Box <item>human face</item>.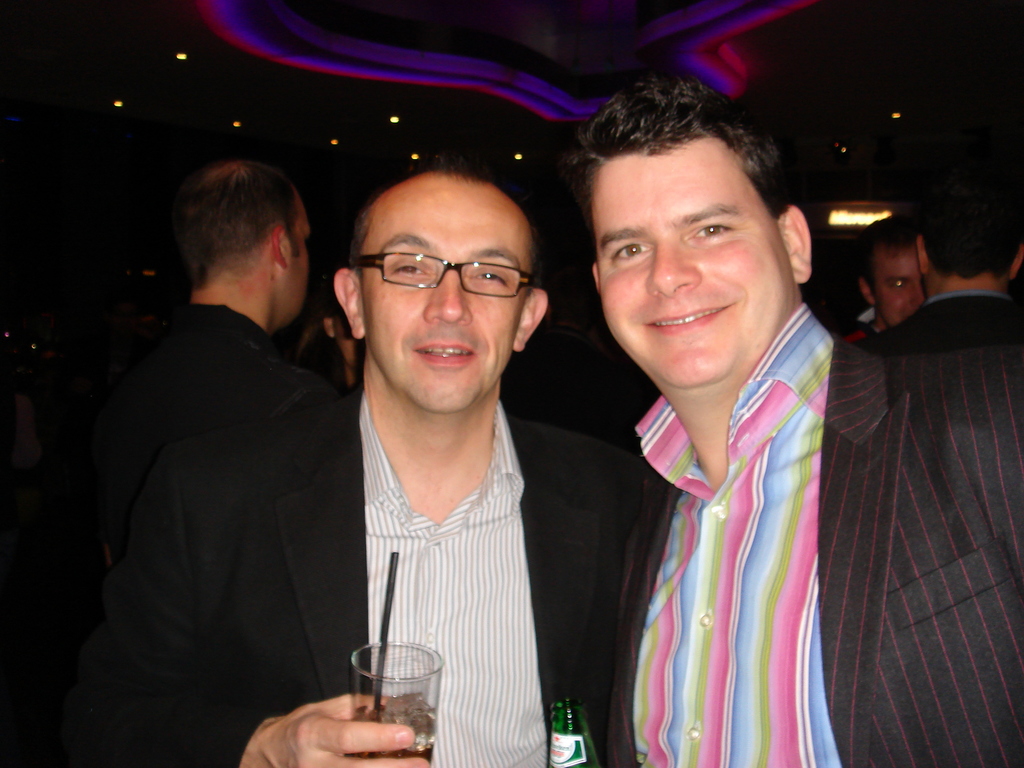
bbox=(872, 240, 926, 324).
